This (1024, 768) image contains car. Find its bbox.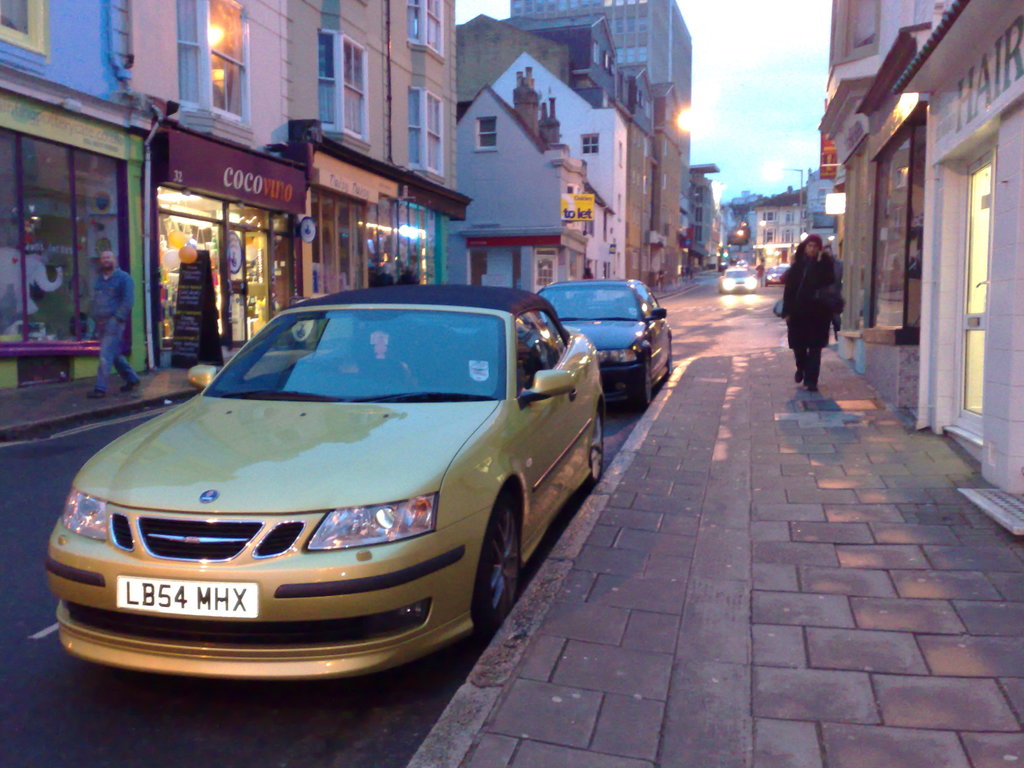
crop(718, 268, 760, 295).
